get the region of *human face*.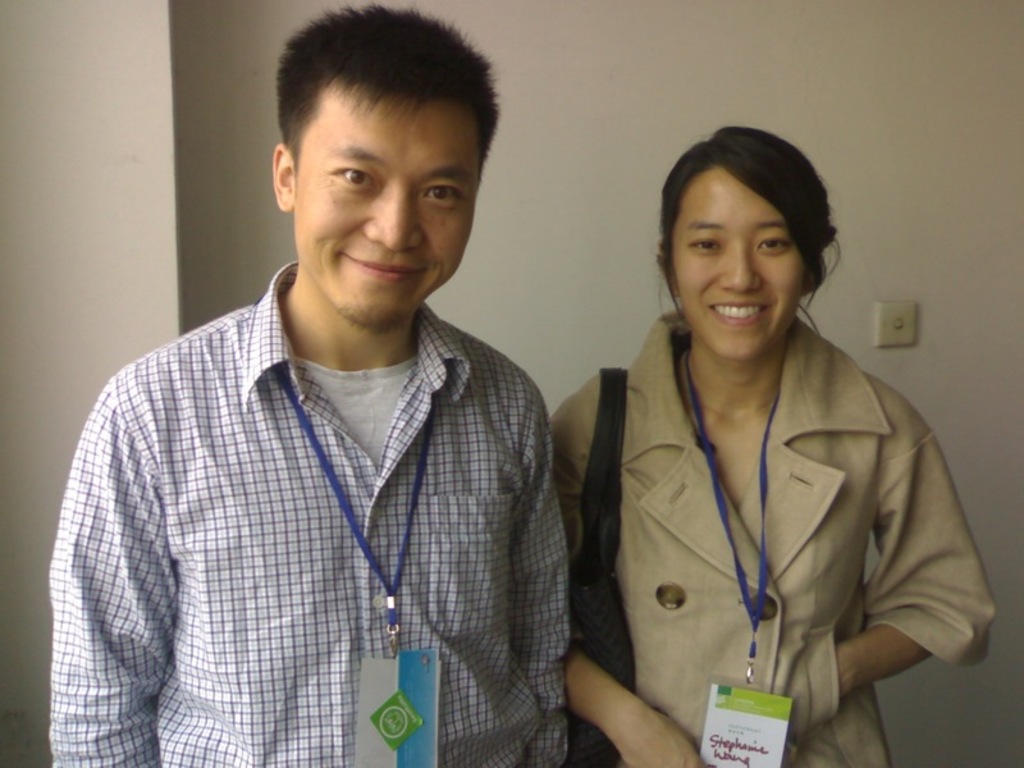
[676, 165, 805, 366].
